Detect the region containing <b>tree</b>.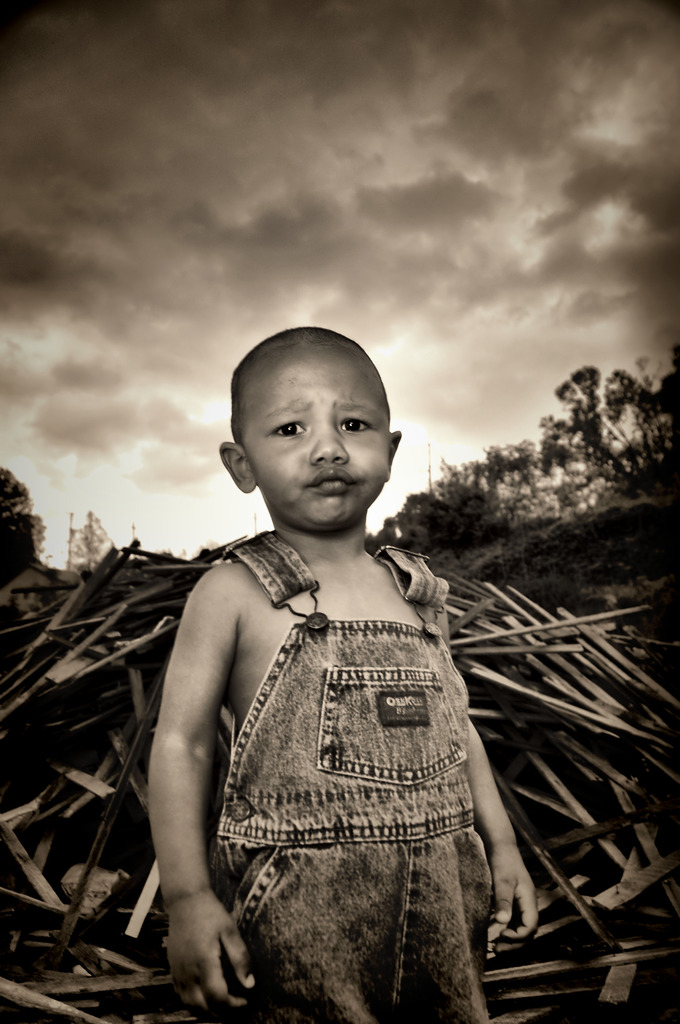
bbox=[61, 509, 110, 571].
